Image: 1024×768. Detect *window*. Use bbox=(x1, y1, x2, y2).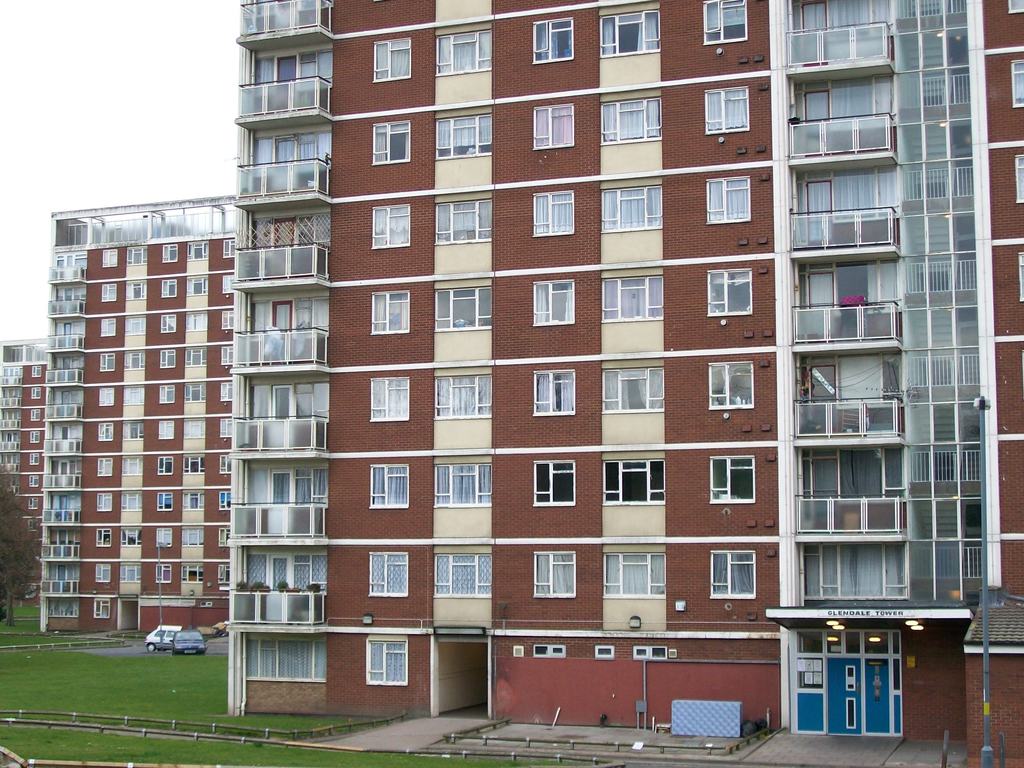
bbox=(126, 316, 148, 339).
